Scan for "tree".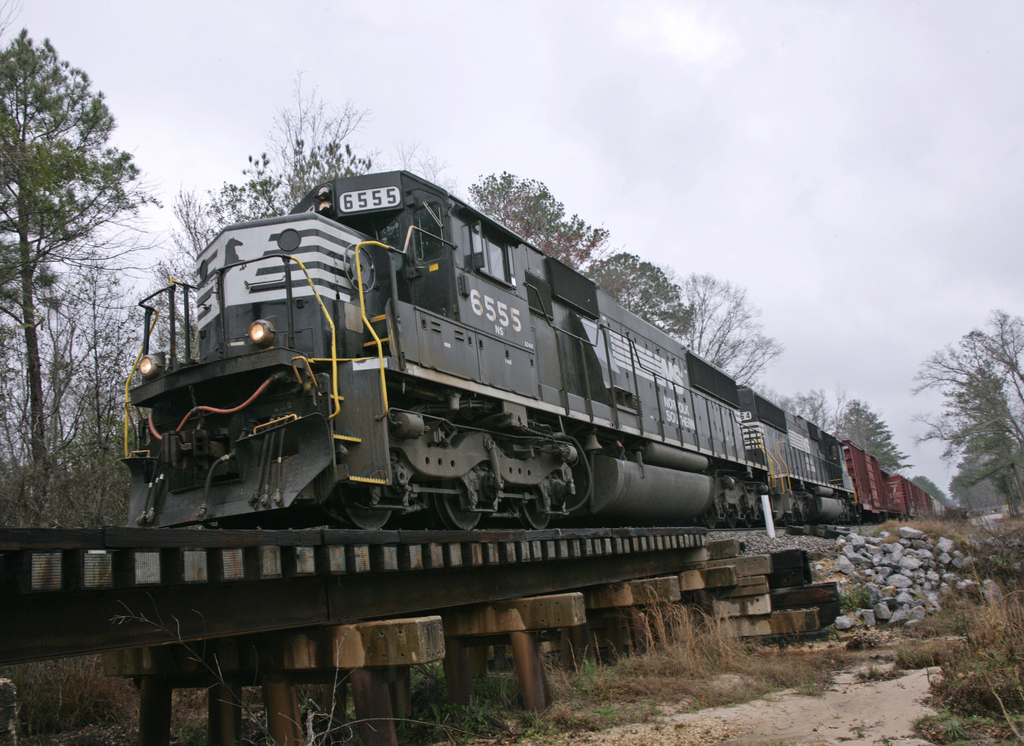
Scan result: pyautogui.locateOnScreen(897, 300, 1023, 525).
